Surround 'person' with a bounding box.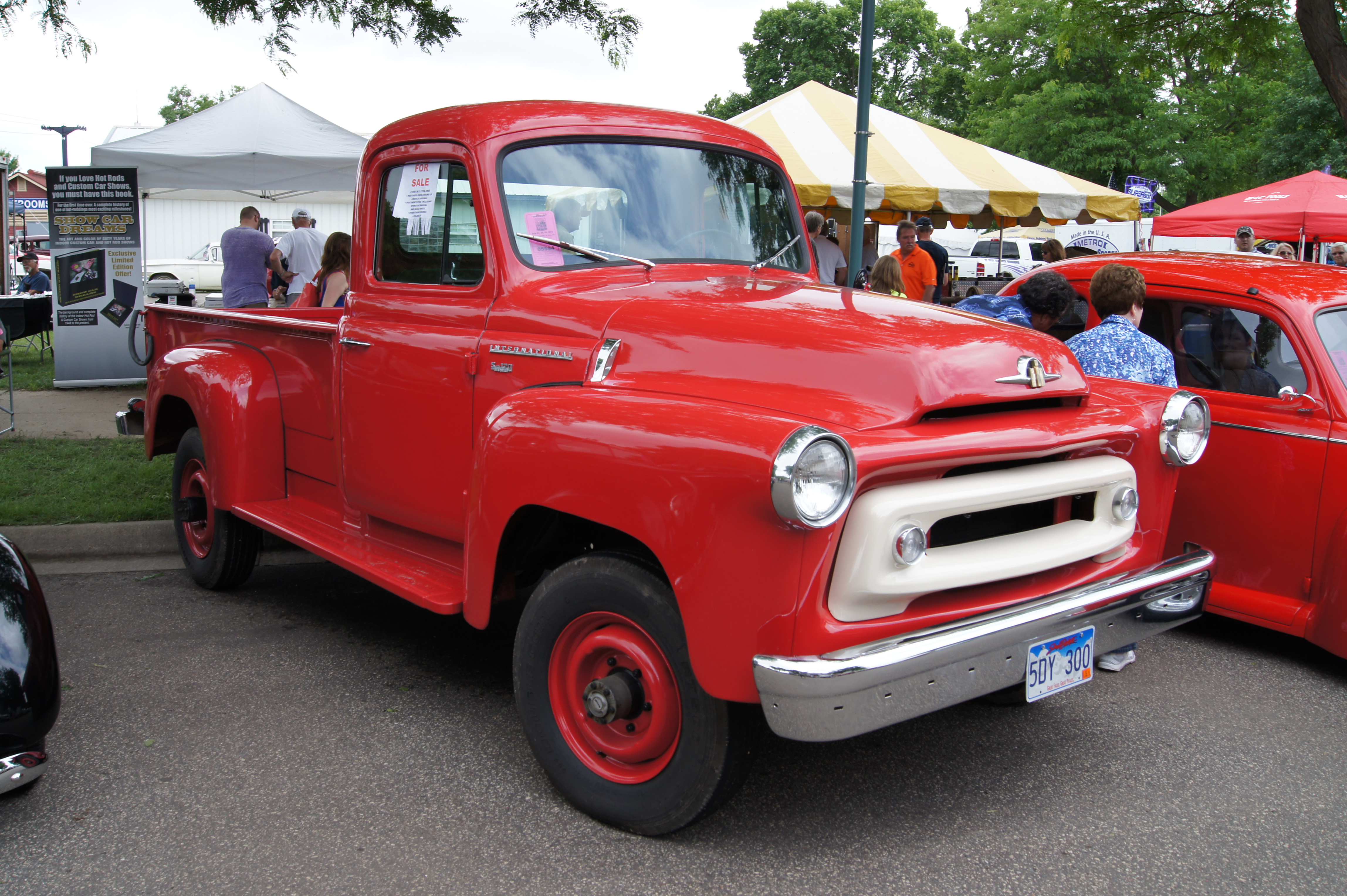
x1=79 y1=60 x2=97 y2=89.
